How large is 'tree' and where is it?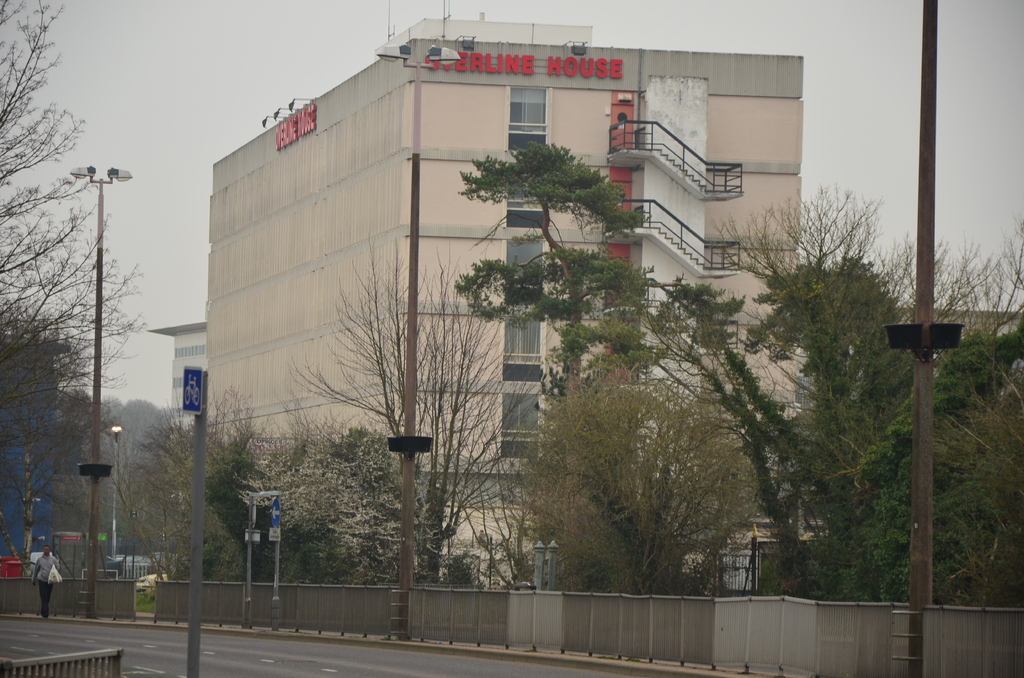
Bounding box: select_region(746, 190, 1023, 592).
